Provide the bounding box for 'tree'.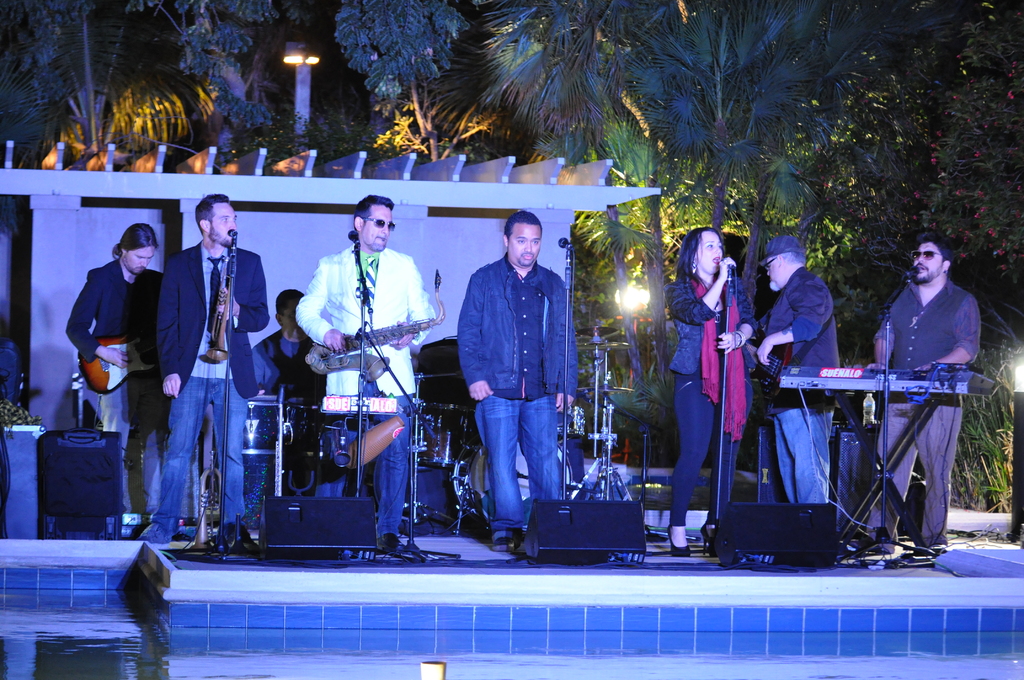
pyautogui.locateOnScreen(461, 0, 872, 467).
